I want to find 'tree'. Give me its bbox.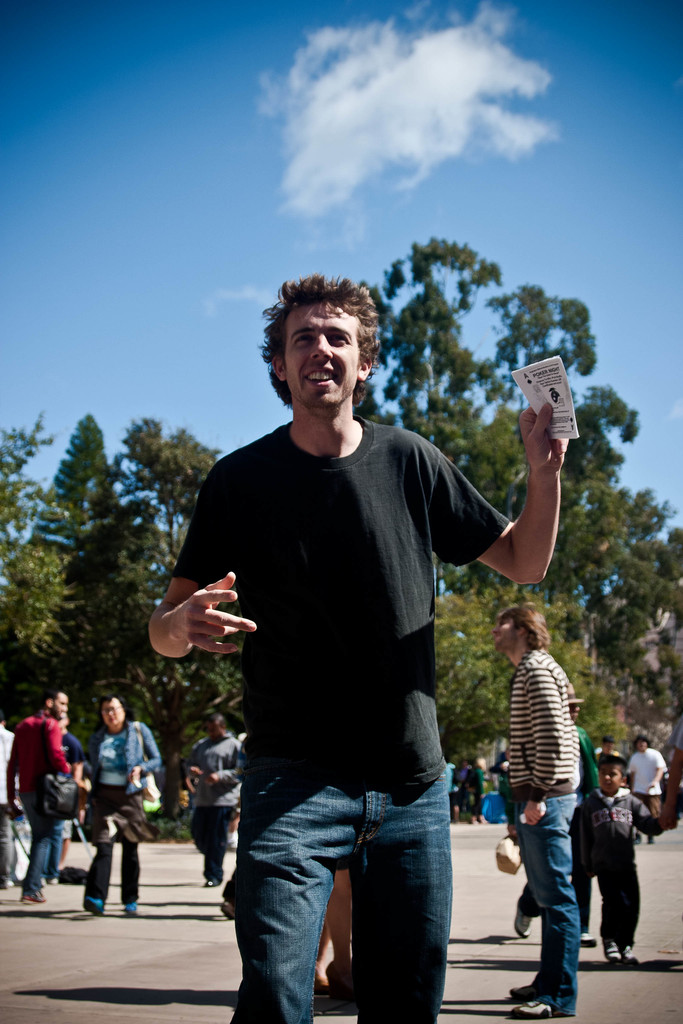
detection(64, 494, 174, 802).
